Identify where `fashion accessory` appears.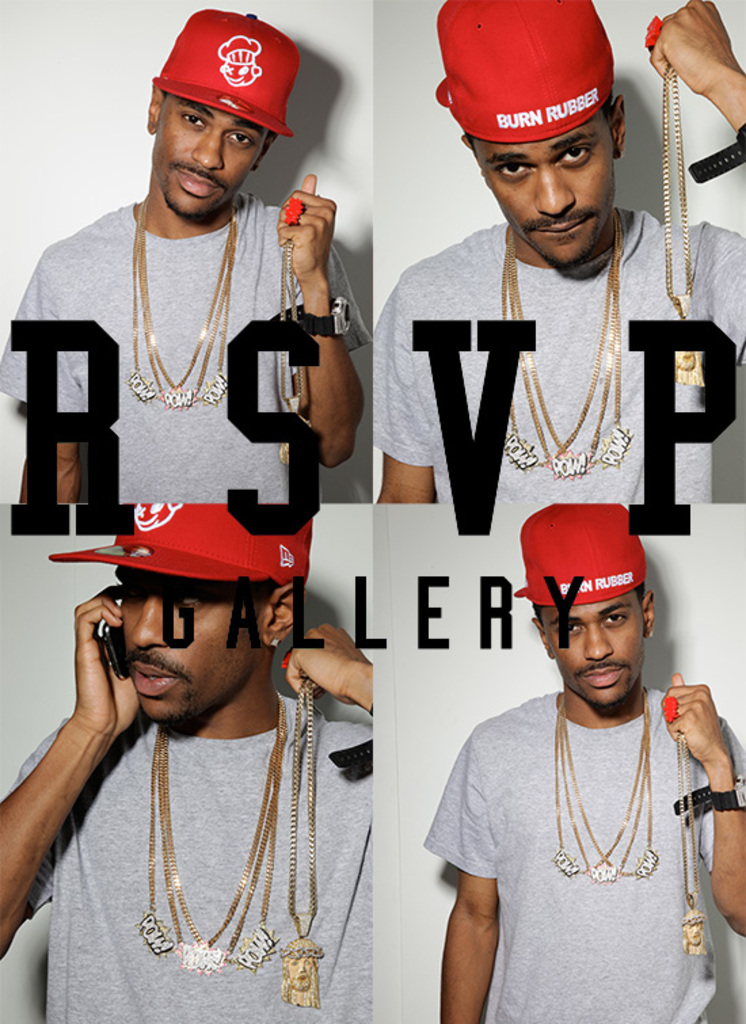
Appears at bbox=[283, 199, 305, 225].
